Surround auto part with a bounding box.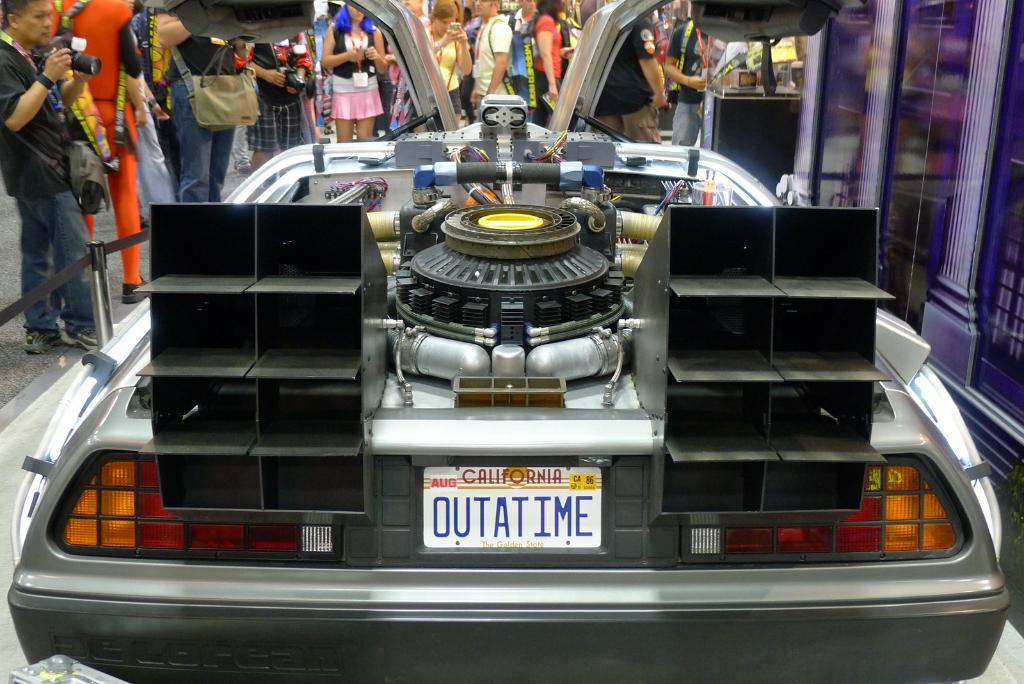
box(2, 0, 1011, 683).
